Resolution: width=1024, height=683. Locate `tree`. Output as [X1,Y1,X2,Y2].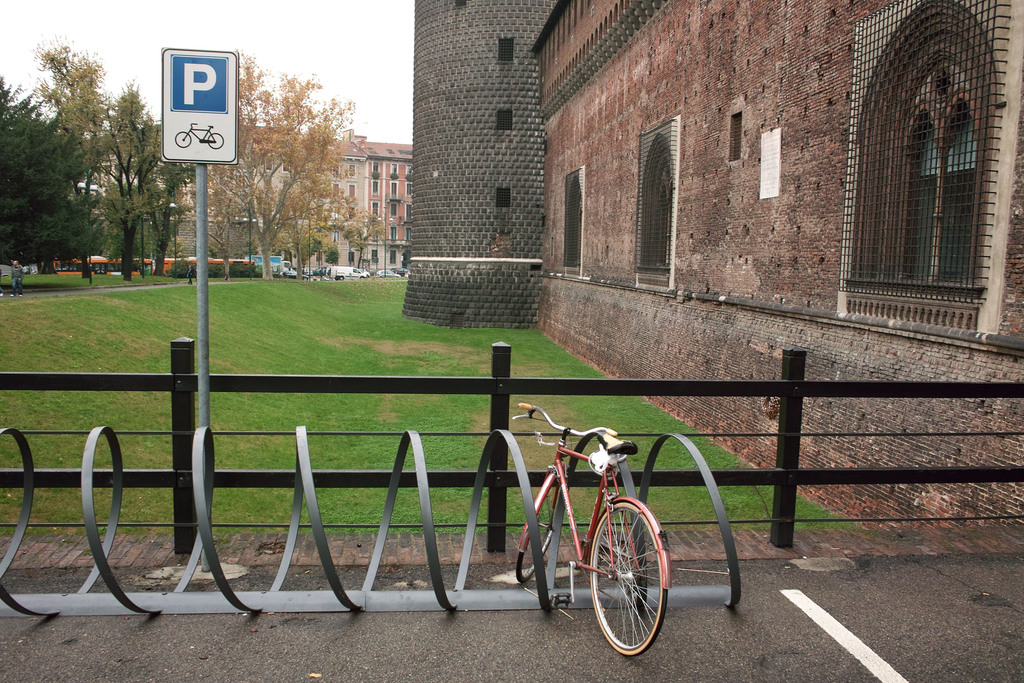
[271,151,349,274].
